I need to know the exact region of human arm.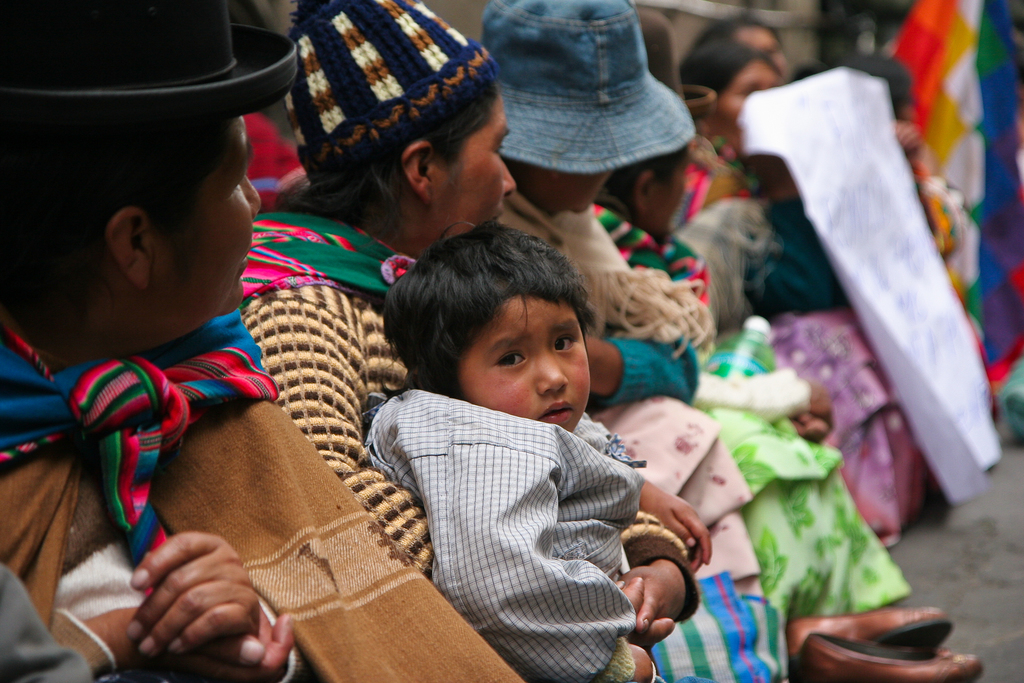
Region: pyautogui.locateOnScreen(694, 361, 840, 441).
